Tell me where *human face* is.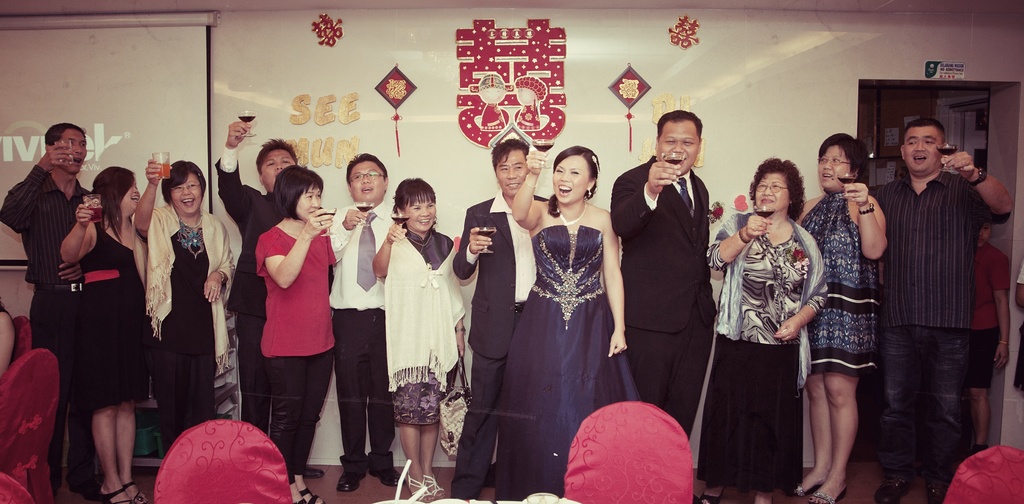
*human face* is at <bbox>819, 148, 851, 188</bbox>.
